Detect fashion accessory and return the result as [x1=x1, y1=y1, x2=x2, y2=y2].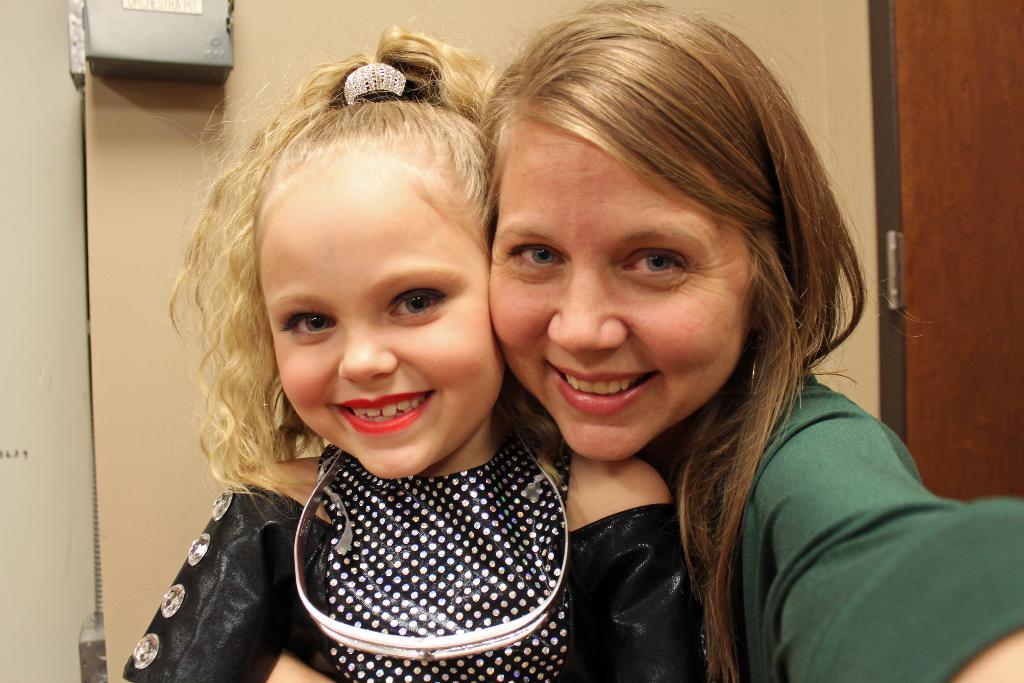
[x1=340, y1=62, x2=420, y2=100].
